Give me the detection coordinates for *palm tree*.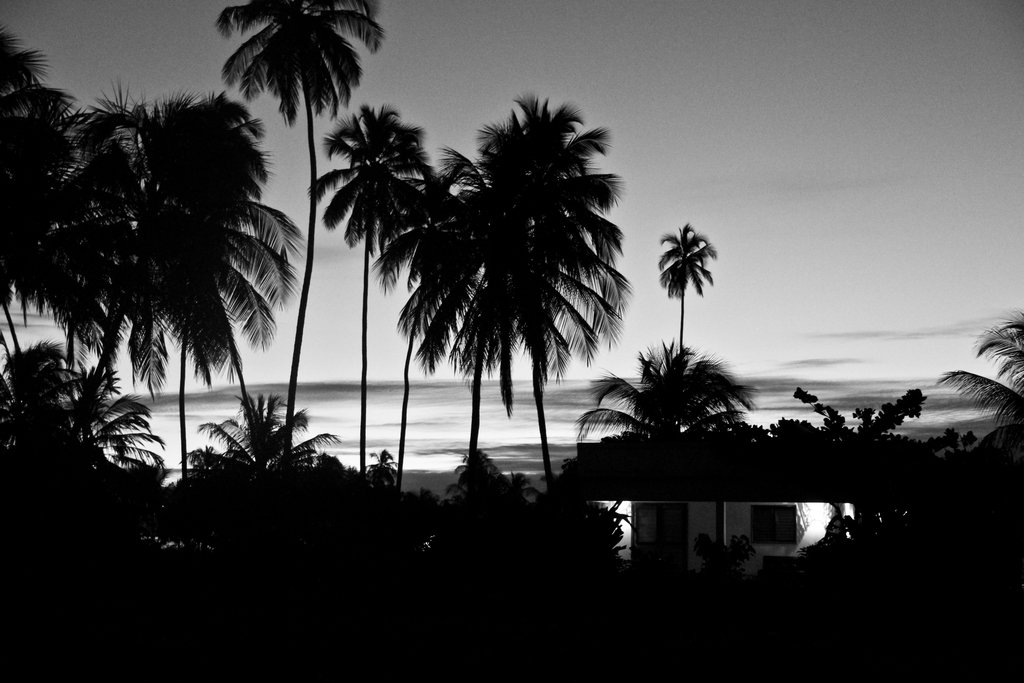
box=[657, 226, 708, 435].
